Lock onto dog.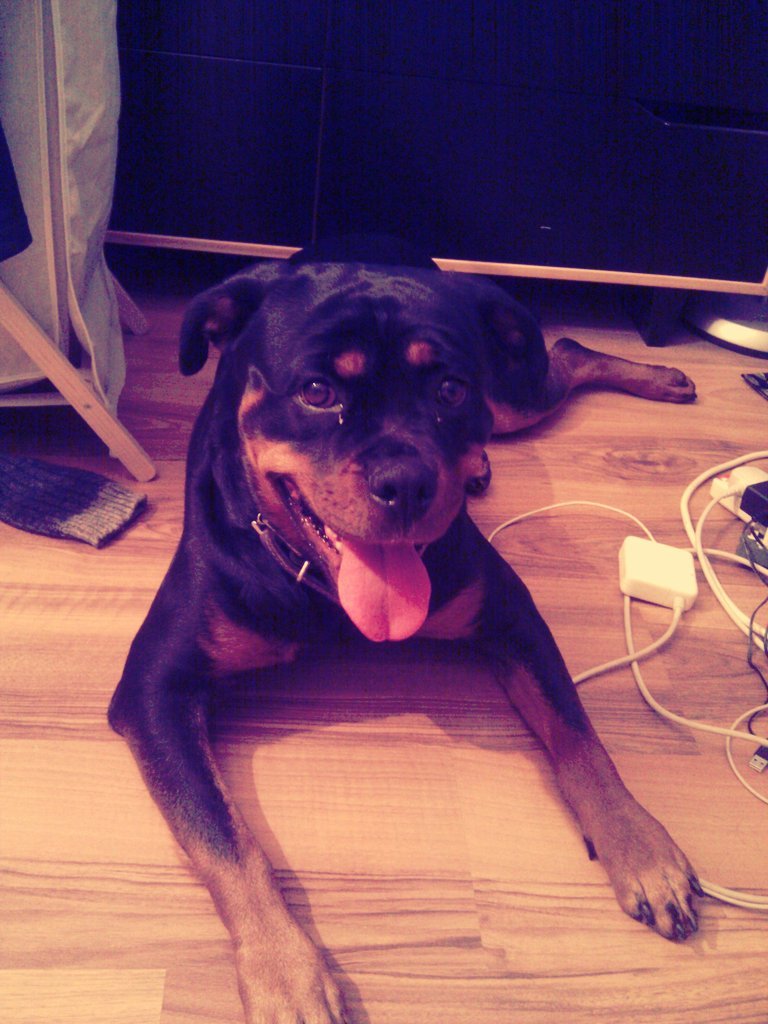
Locked: rect(103, 238, 706, 1023).
